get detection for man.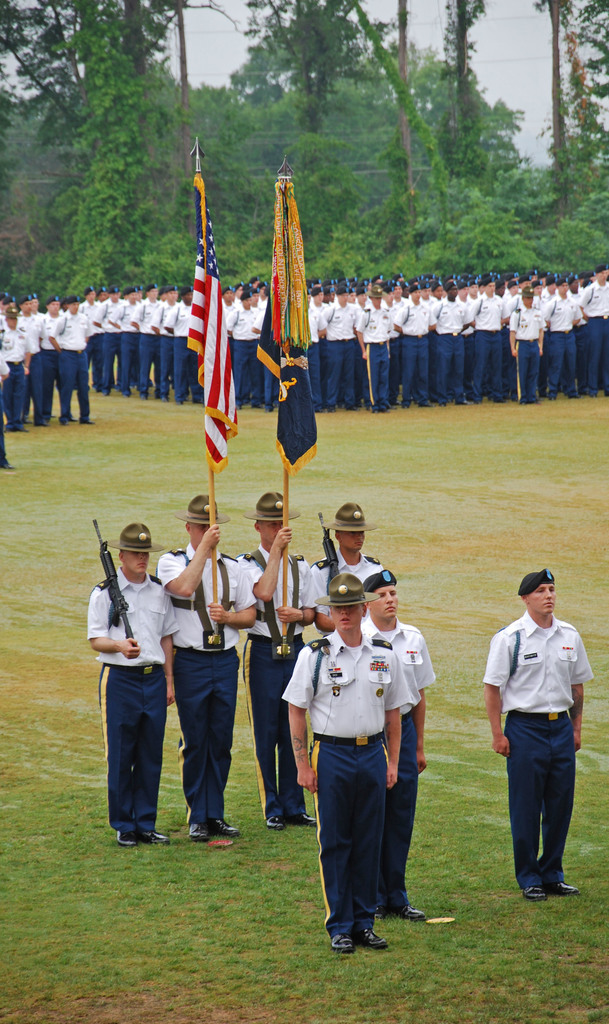
Detection: (280,575,382,948).
